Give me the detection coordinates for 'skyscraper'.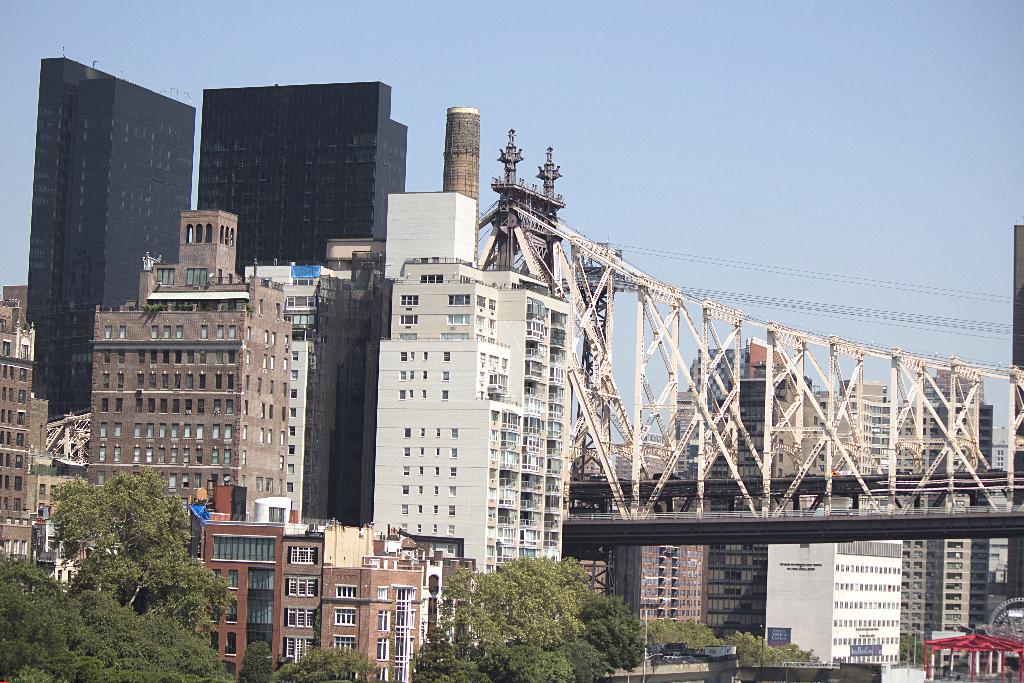
select_region(364, 99, 587, 593).
